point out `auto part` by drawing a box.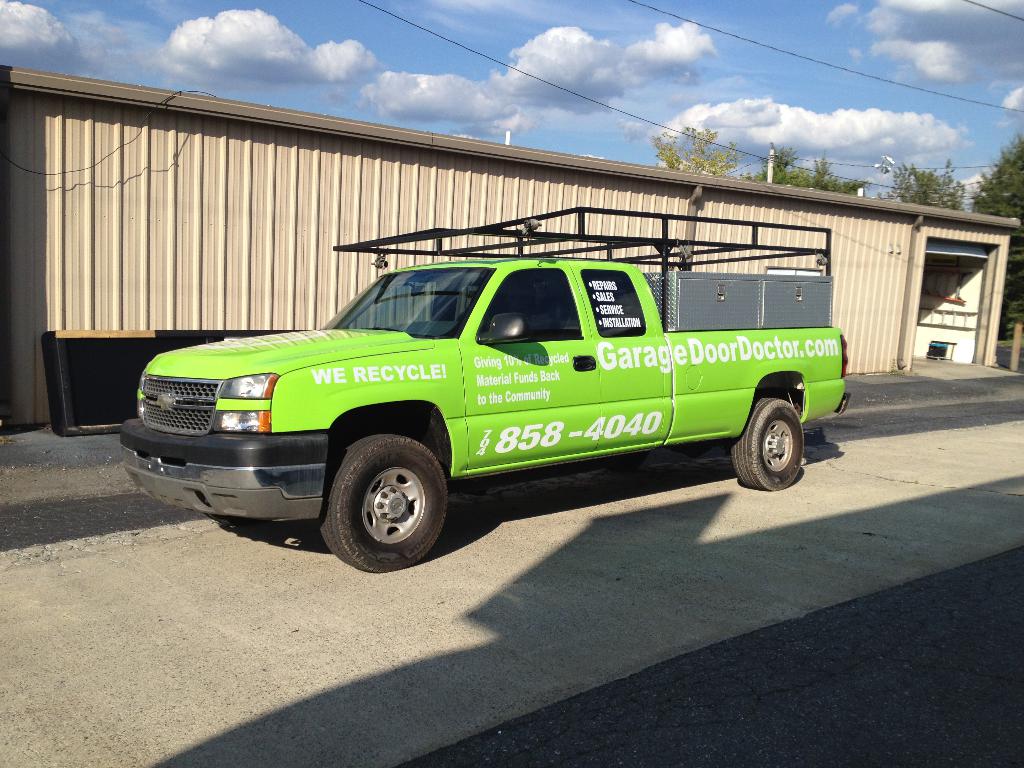
crop(317, 426, 462, 596).
